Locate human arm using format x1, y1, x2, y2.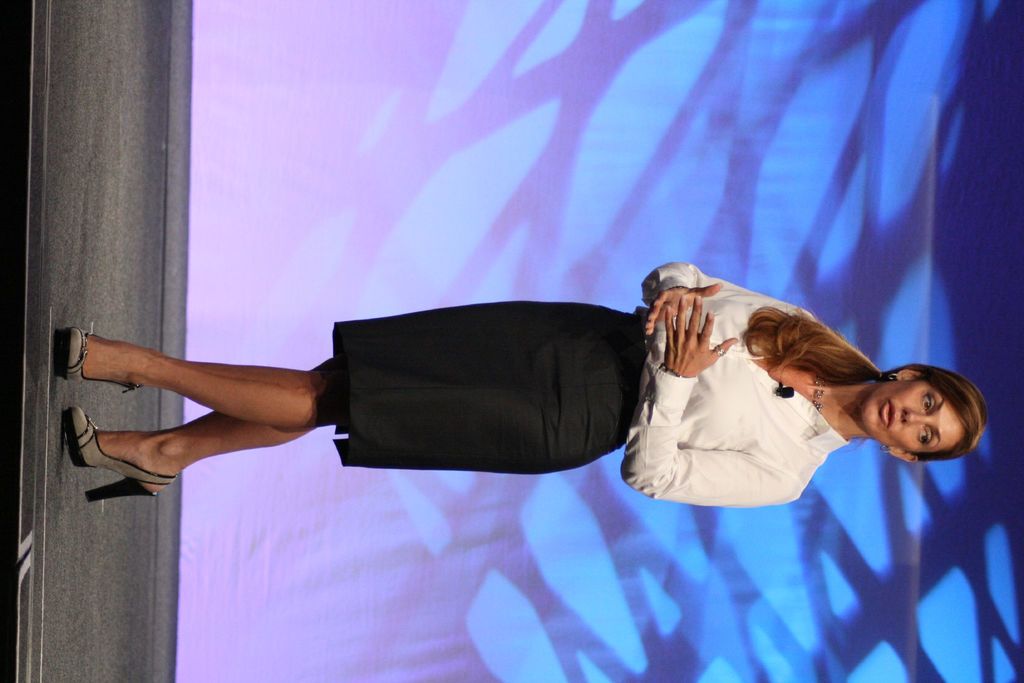
648, 254, 803, 339.
